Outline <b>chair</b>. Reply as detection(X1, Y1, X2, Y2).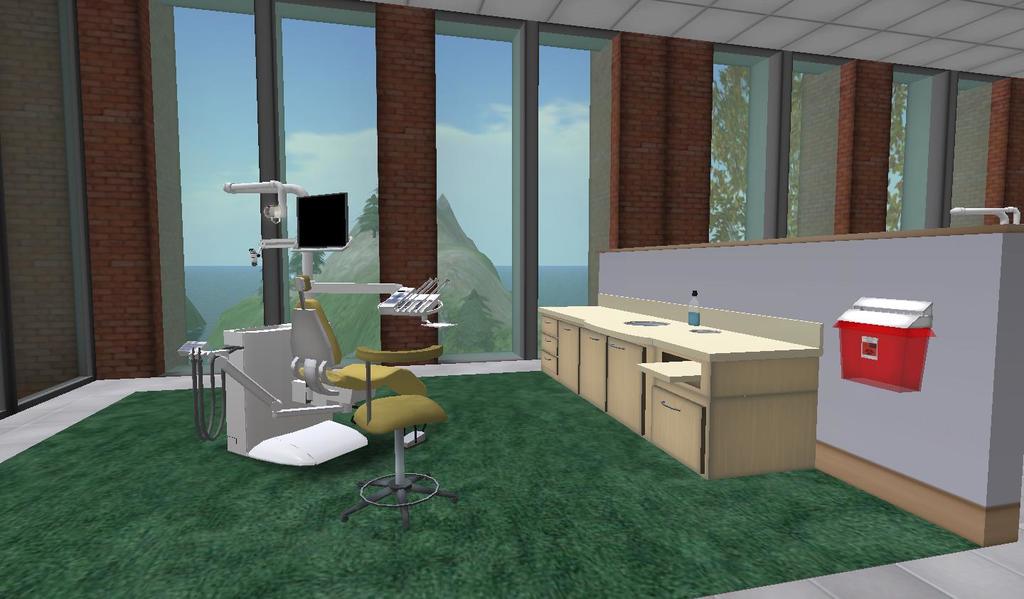
detection(343, 342, 441, 514).
